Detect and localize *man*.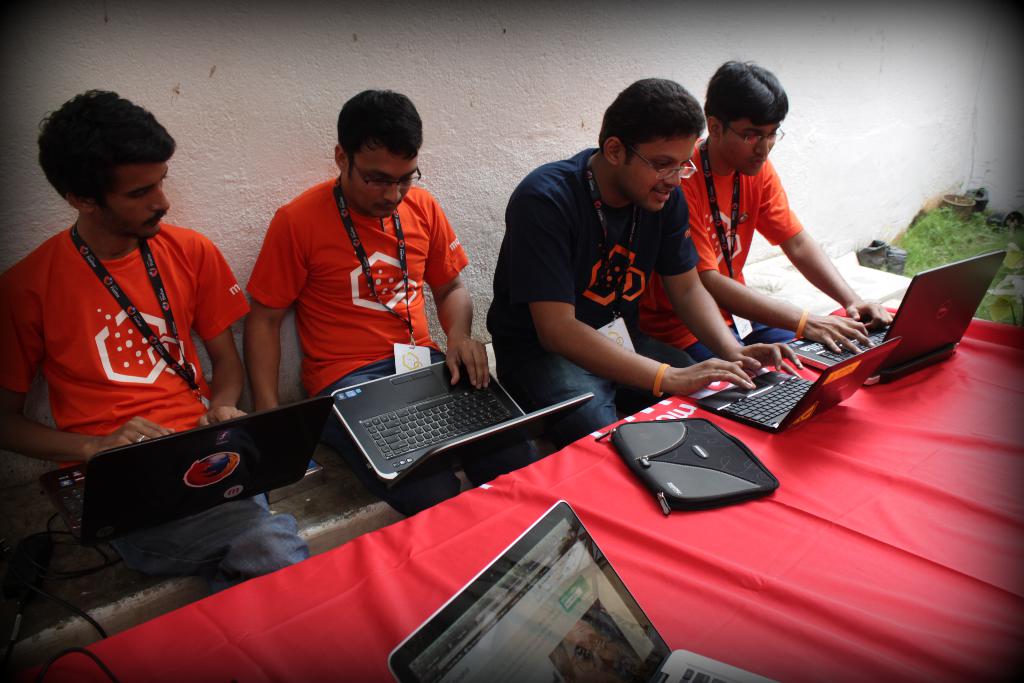
Localized at rect(631, 62, 895, 361).
